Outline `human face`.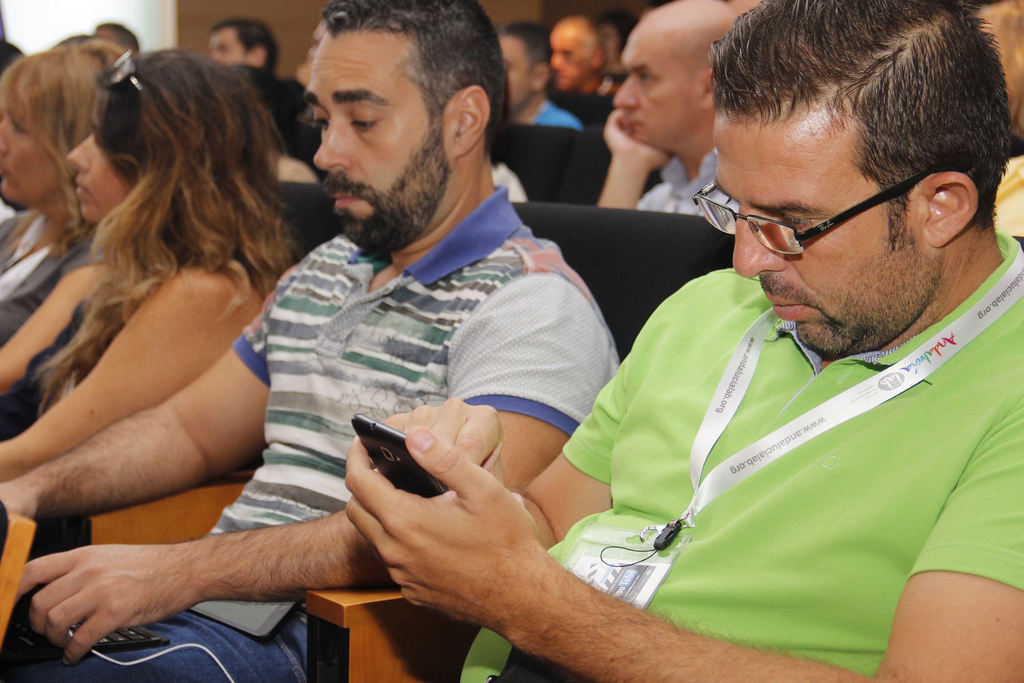
Outline: bbox=[612, 24, 705, 145].
